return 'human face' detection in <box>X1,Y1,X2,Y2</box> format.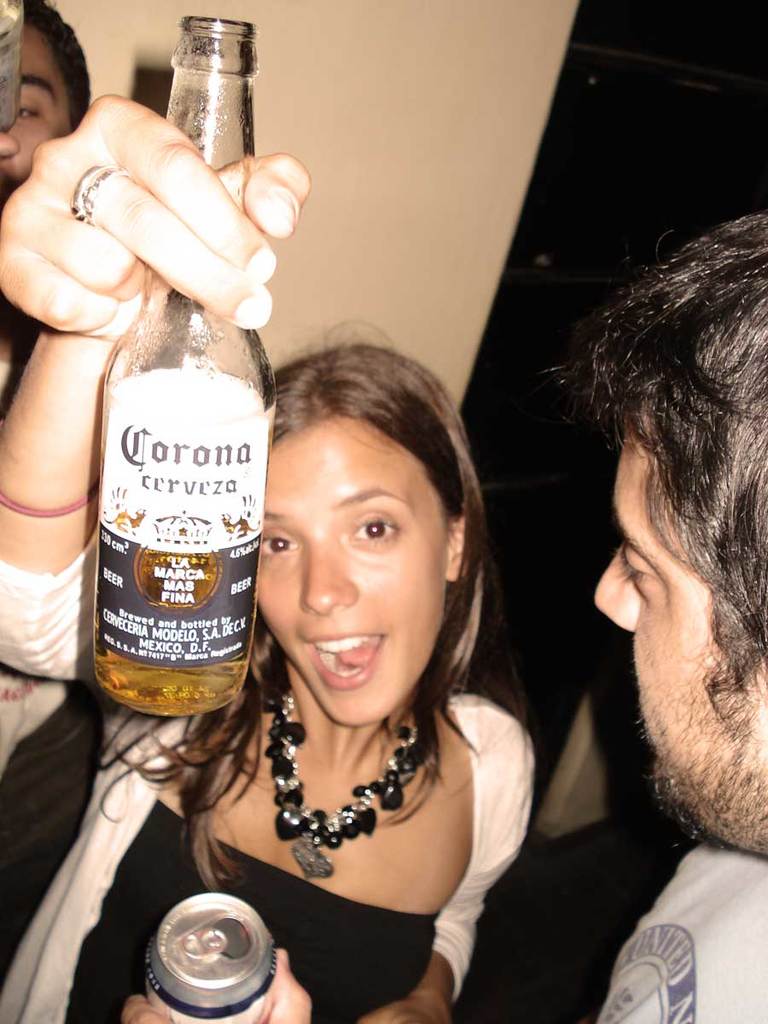
<box>0,32,73,207</box>.
